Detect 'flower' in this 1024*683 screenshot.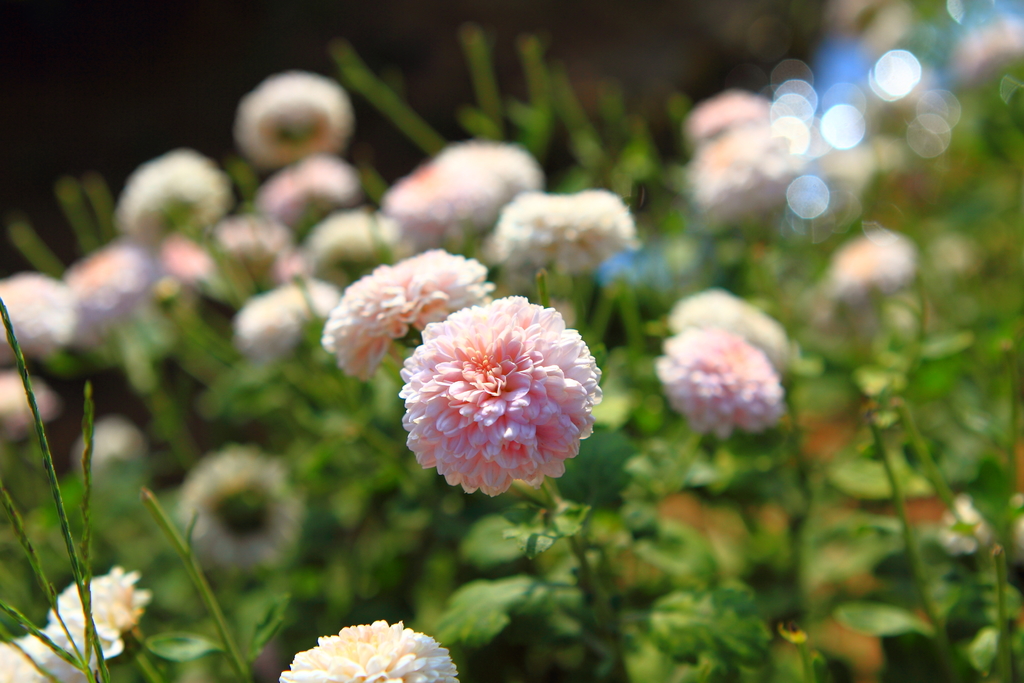
Detection: bbox=[689, 122, 807, 217].
